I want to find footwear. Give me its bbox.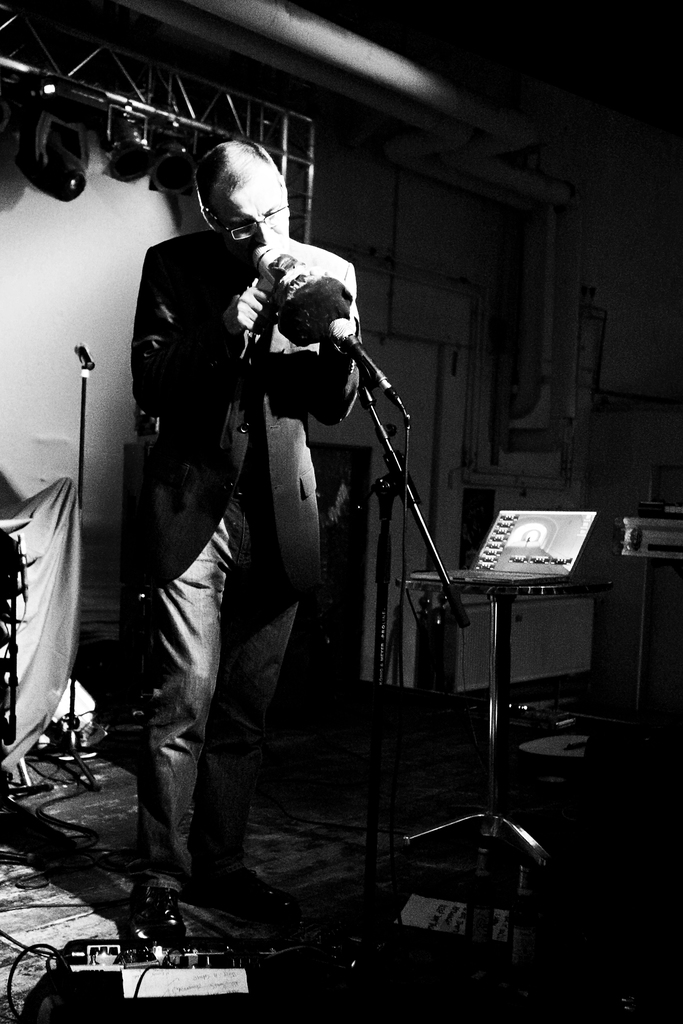
left=123, top=870, right=190, bottom=942.
